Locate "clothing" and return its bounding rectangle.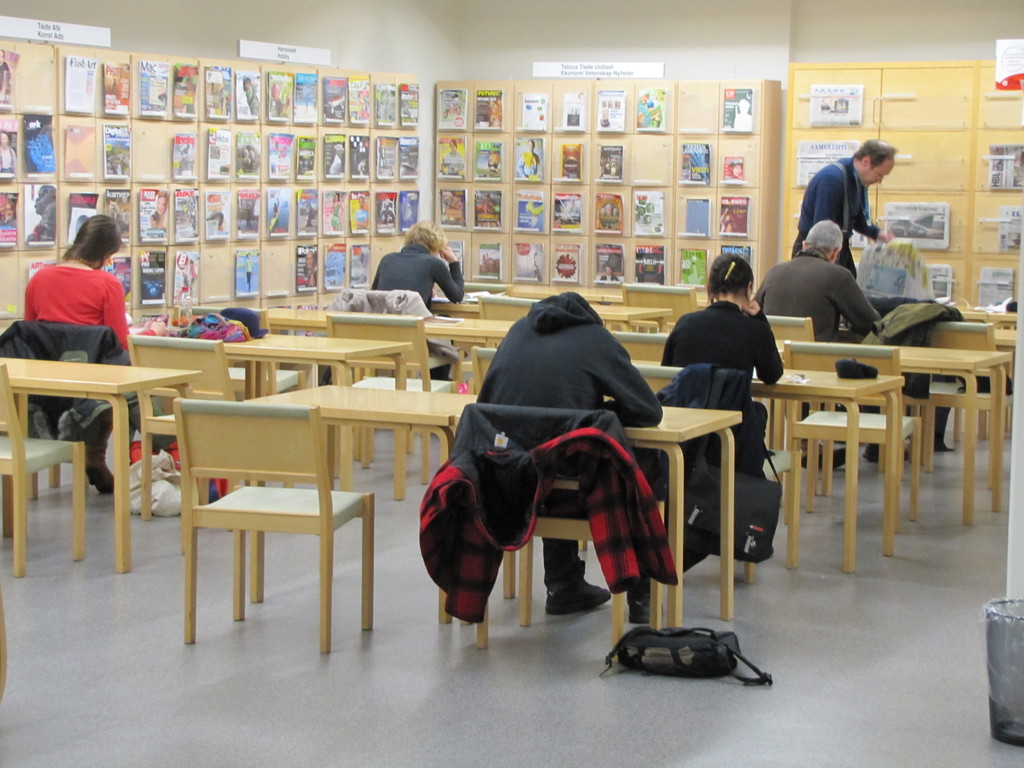
751 244 883 342.
